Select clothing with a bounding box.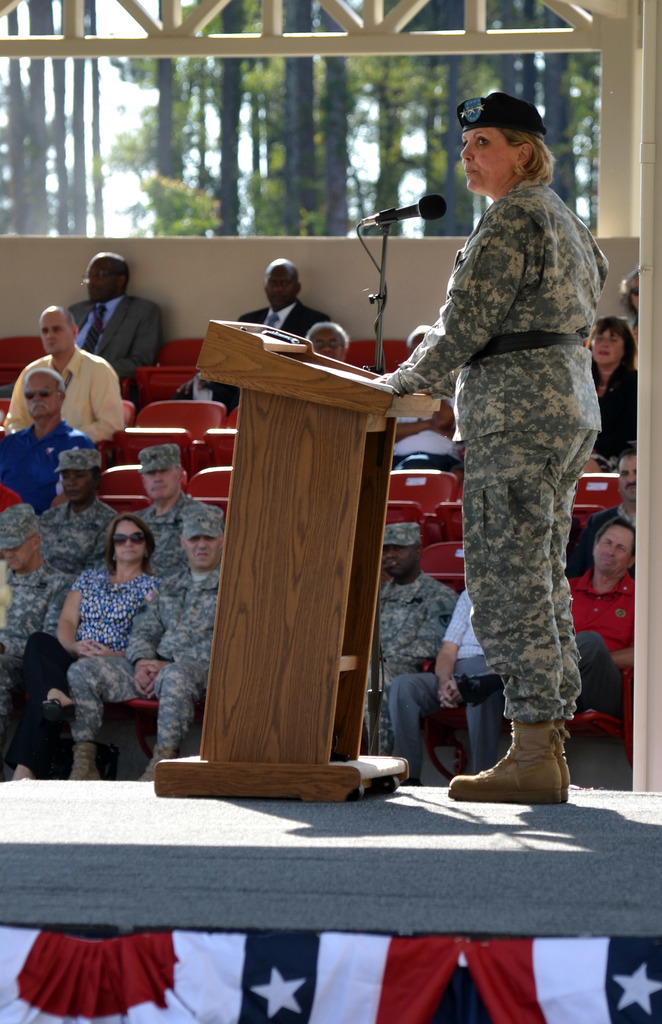
[x1=0, y1=559, x2=75, y2=707].
